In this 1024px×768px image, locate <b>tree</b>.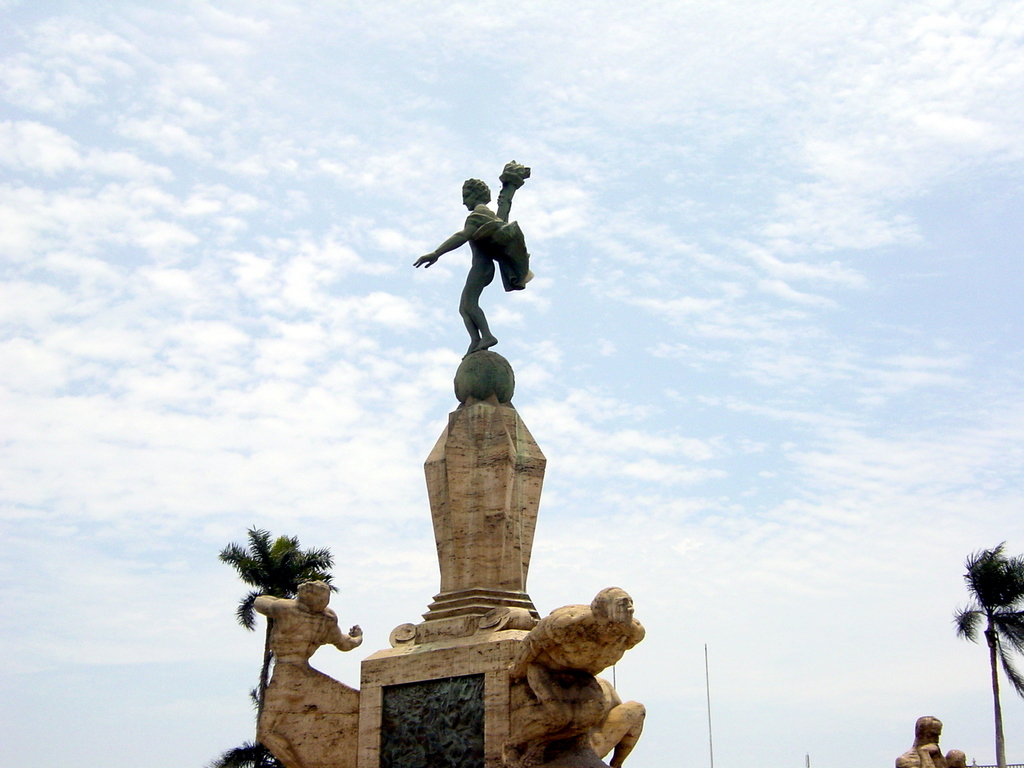
Bounding box: 945, 536, 1023, 767.
